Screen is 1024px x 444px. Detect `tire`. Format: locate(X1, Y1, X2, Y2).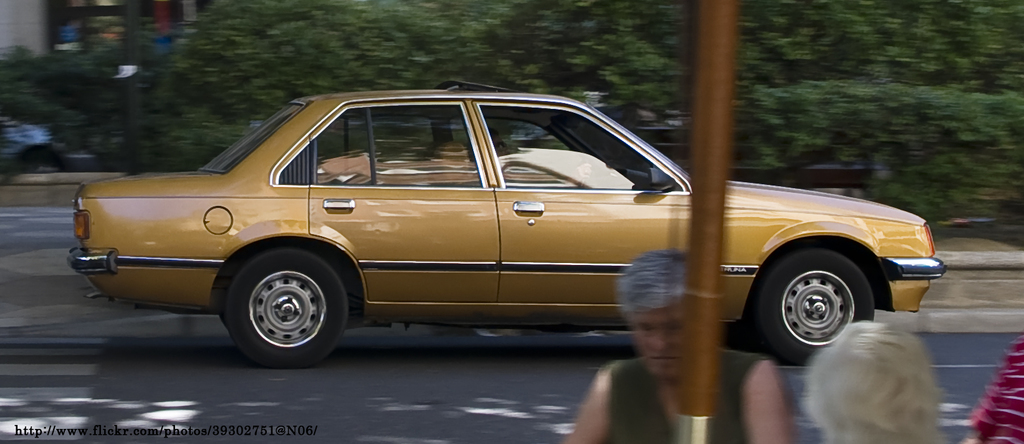
locate(755, 249, 873, 361).
